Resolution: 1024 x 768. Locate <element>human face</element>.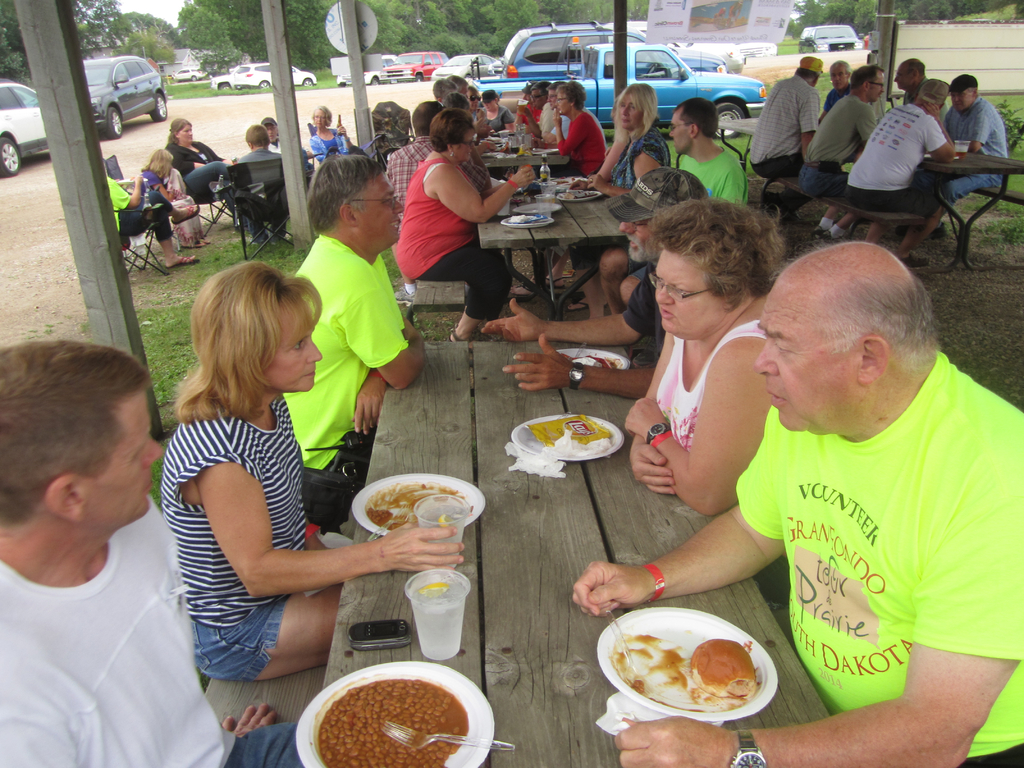
detection(864, 76, 883, 99).
